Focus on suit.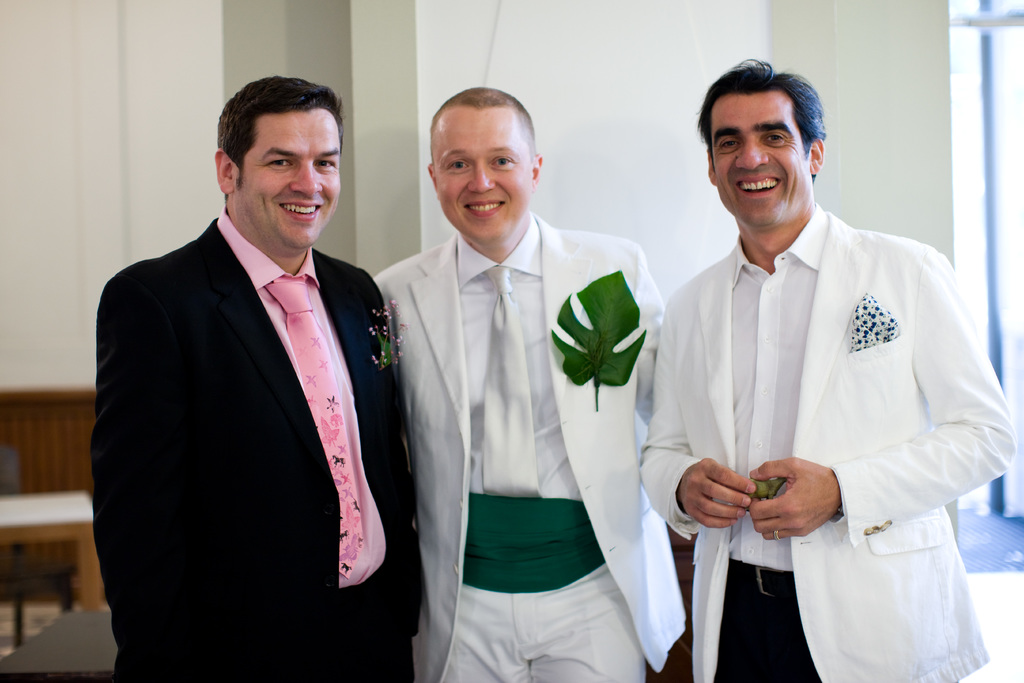
Focused at x1=93, y1=119, x2=410, y2=668.
